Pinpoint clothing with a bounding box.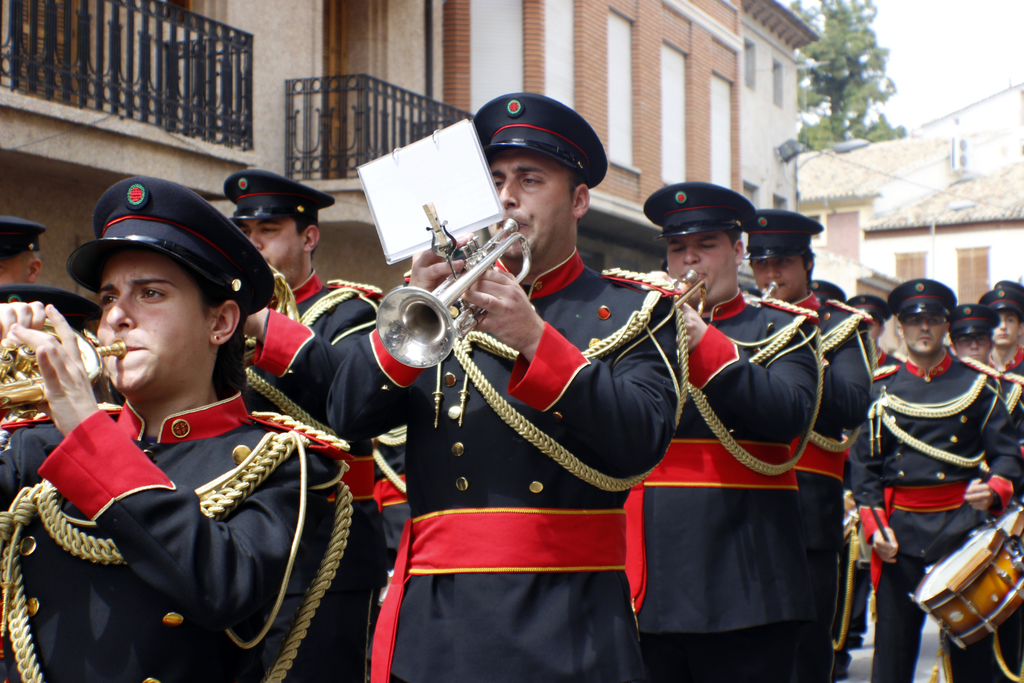
20 338 342 674.
